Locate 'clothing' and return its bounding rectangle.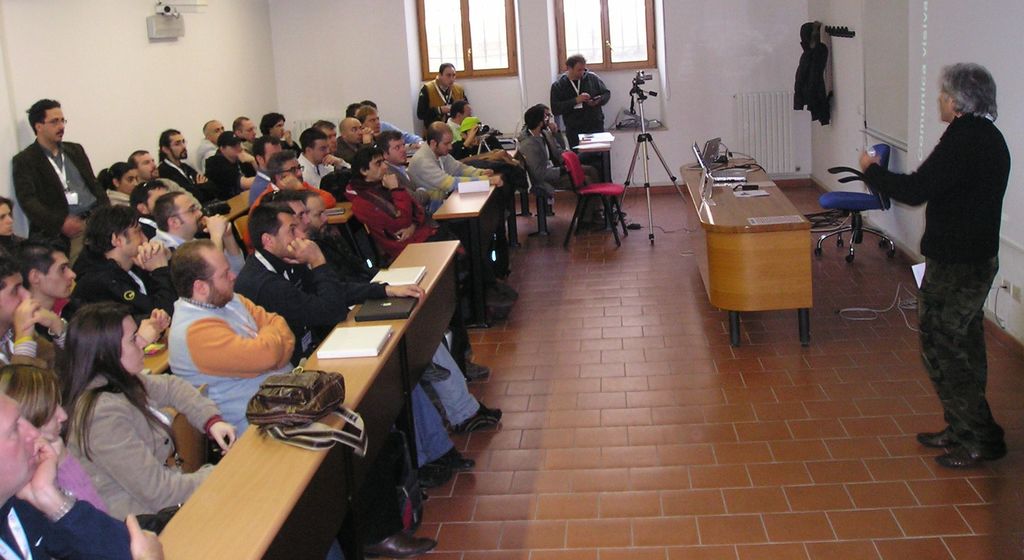
(left=355, top=186, right=408, bottom=250).
